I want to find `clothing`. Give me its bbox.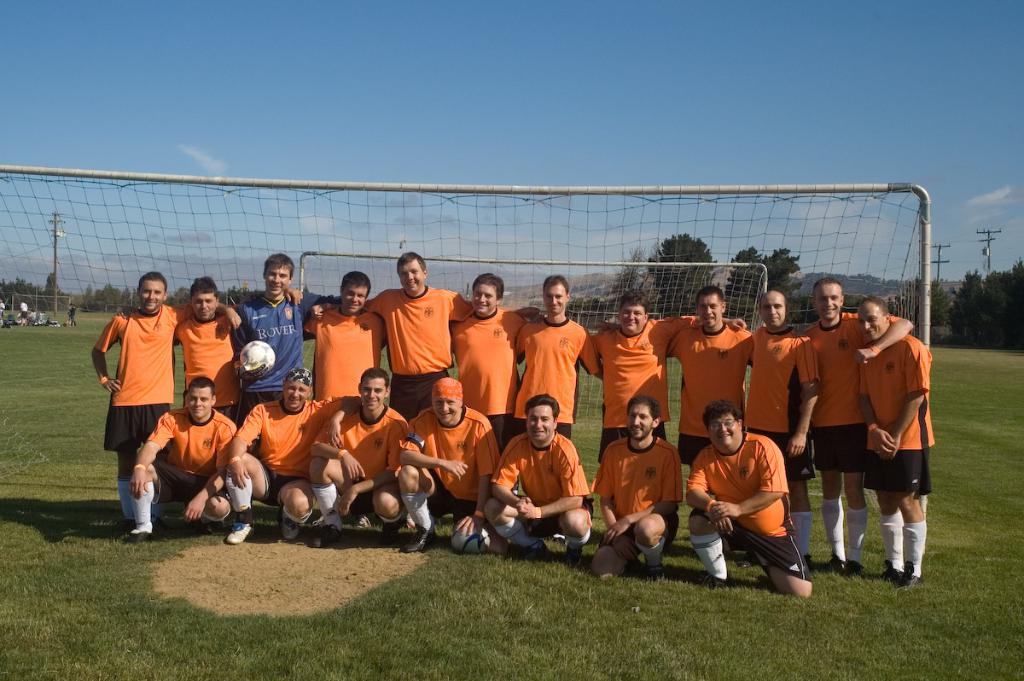
pyautogui.locateOnScreen(396, 400, 508, 527).
